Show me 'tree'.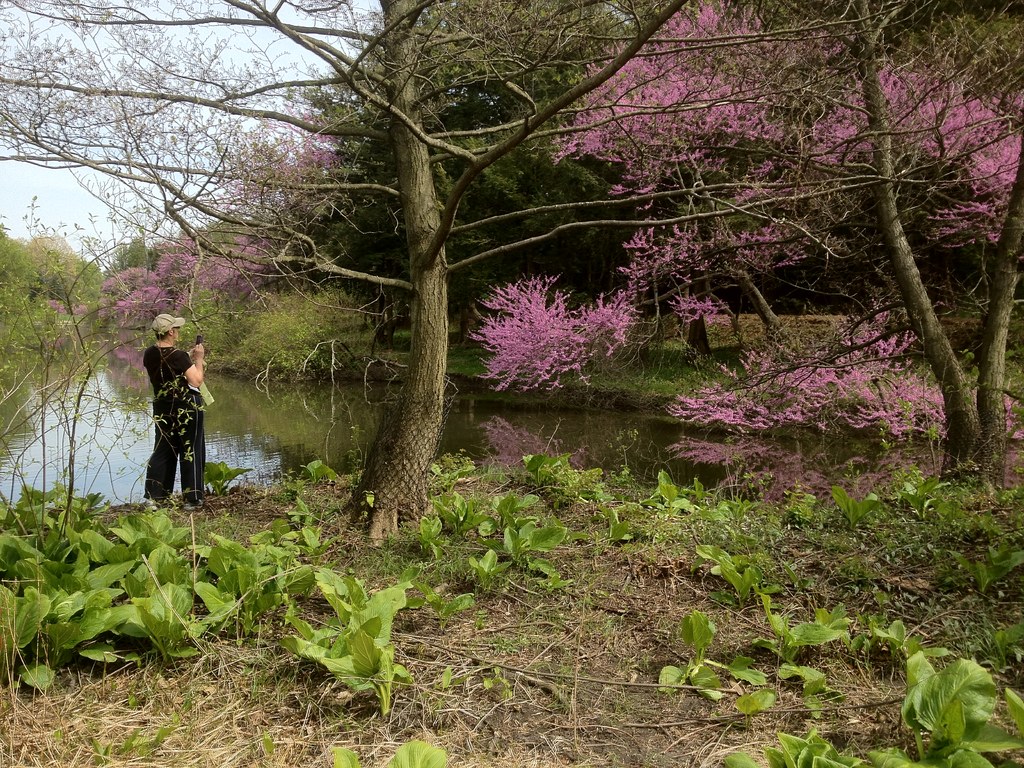
'tree' is here: <box>0,0,704,571</box>.
